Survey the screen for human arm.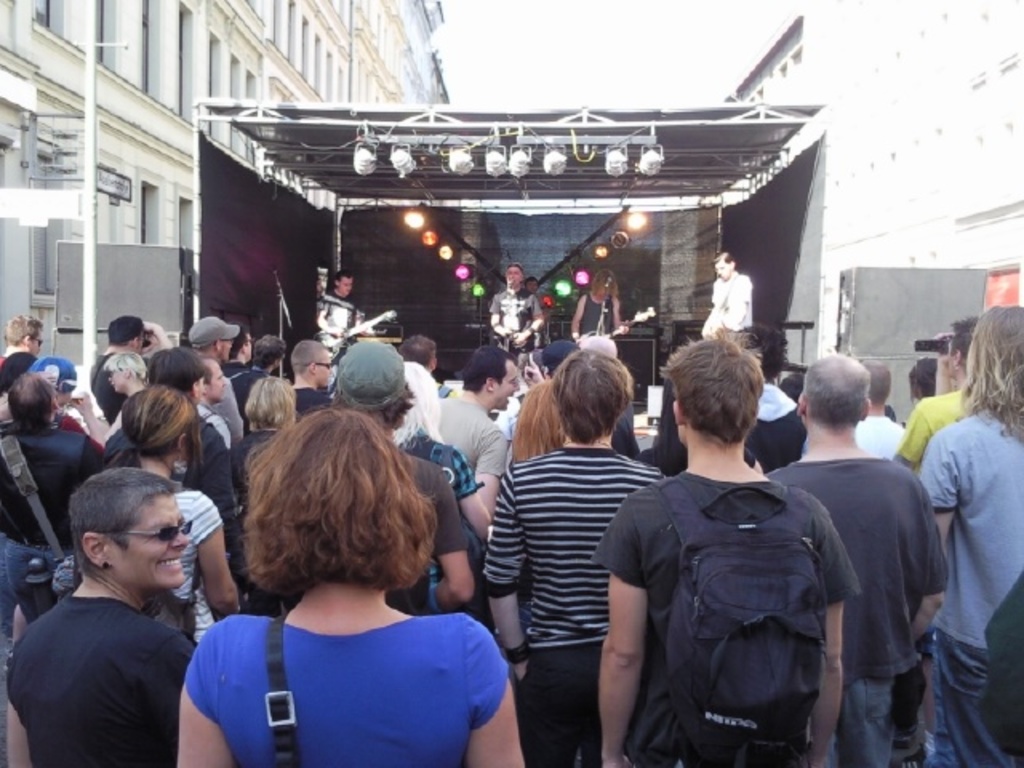
Survey found: bbox=(610, 296, 627, 334).
